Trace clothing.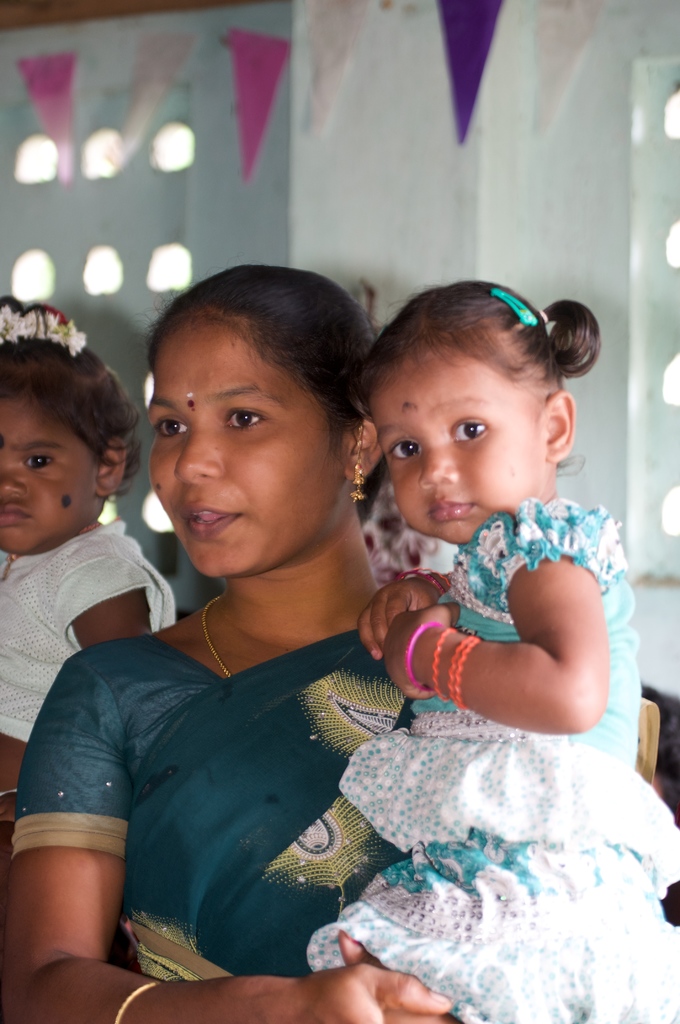
Traced to 299, 502, 679, 1023.
